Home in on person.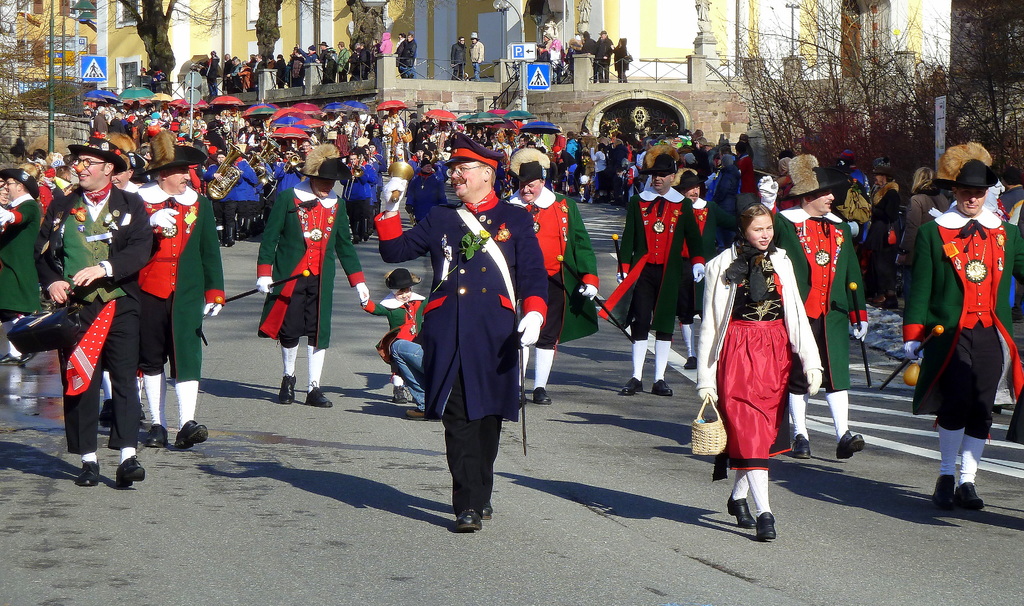
Homed in at [598,143,706,394].
